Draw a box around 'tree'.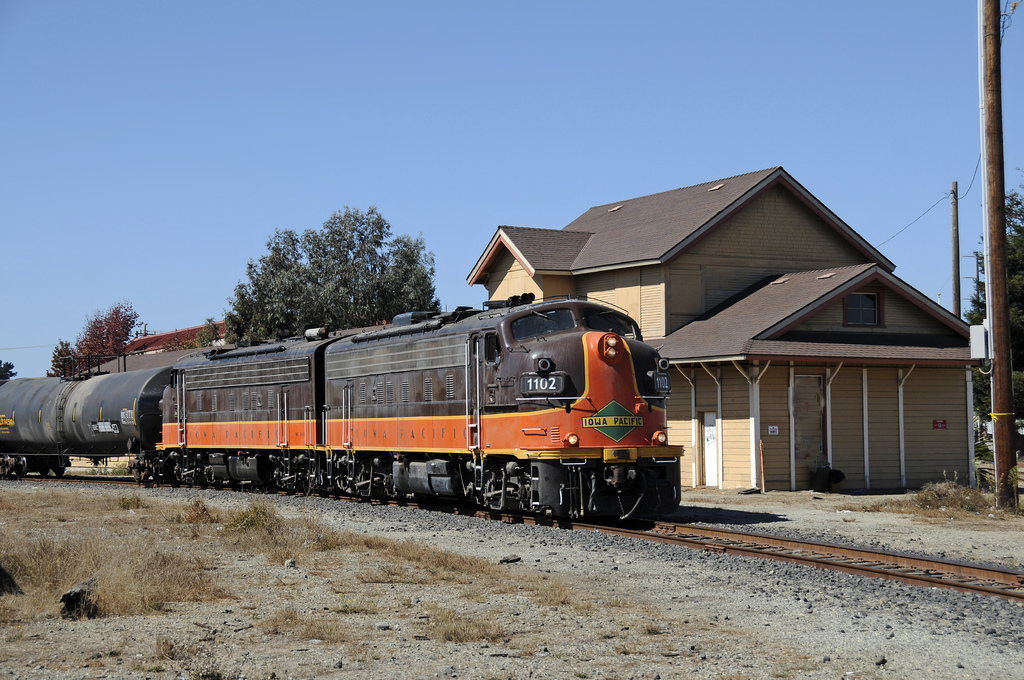
(964,190,1023,421).
